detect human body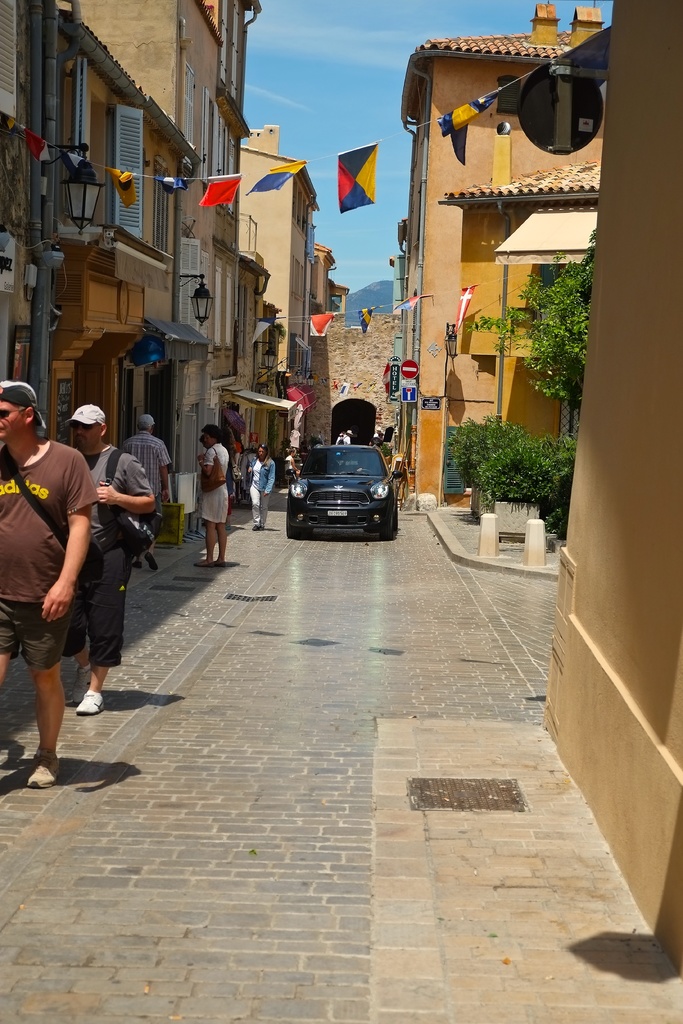
119, 417, 172, 571
